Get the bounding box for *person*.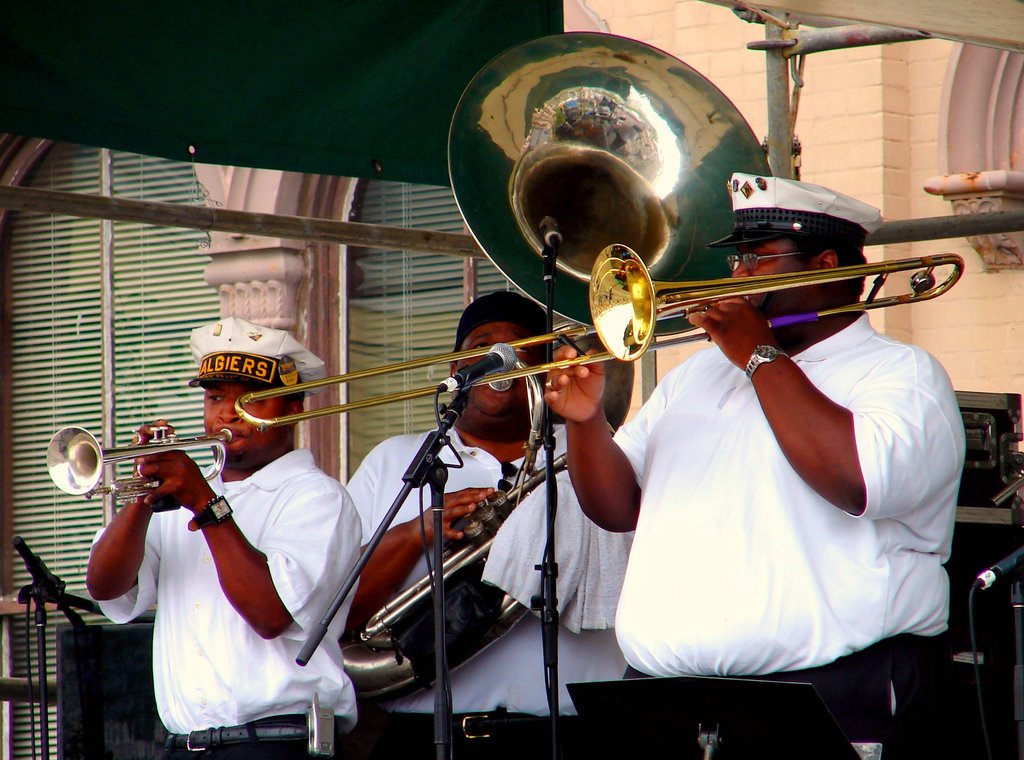
341:289:640:759.
